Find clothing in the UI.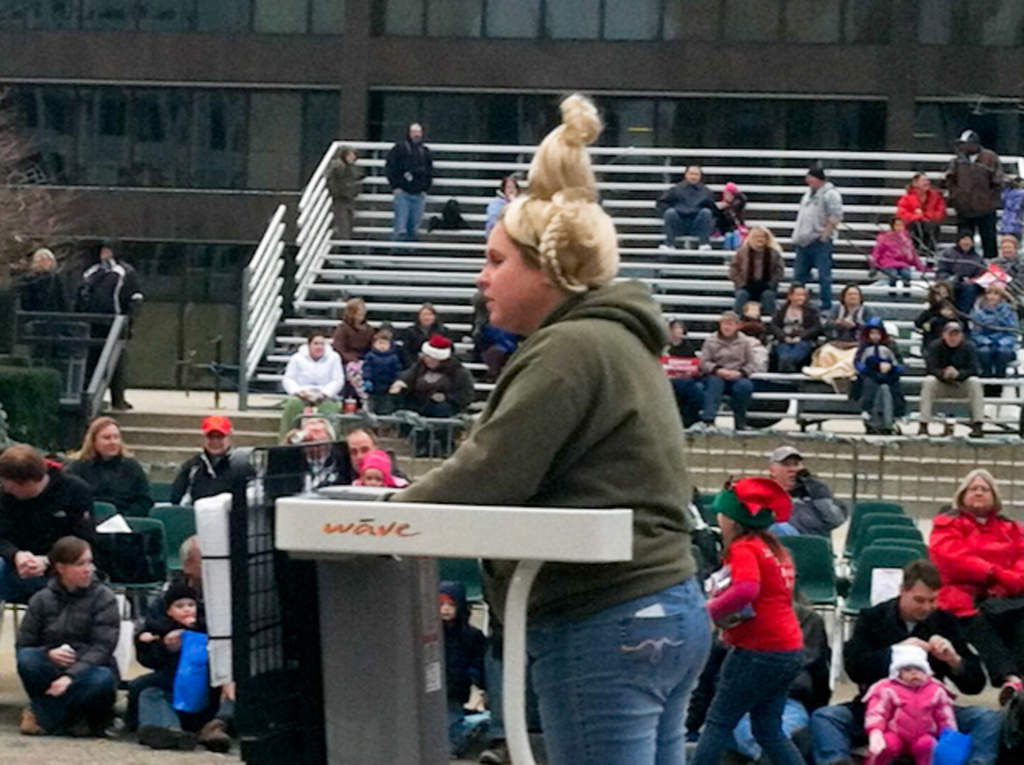
UI element at 936,240,978,277.
